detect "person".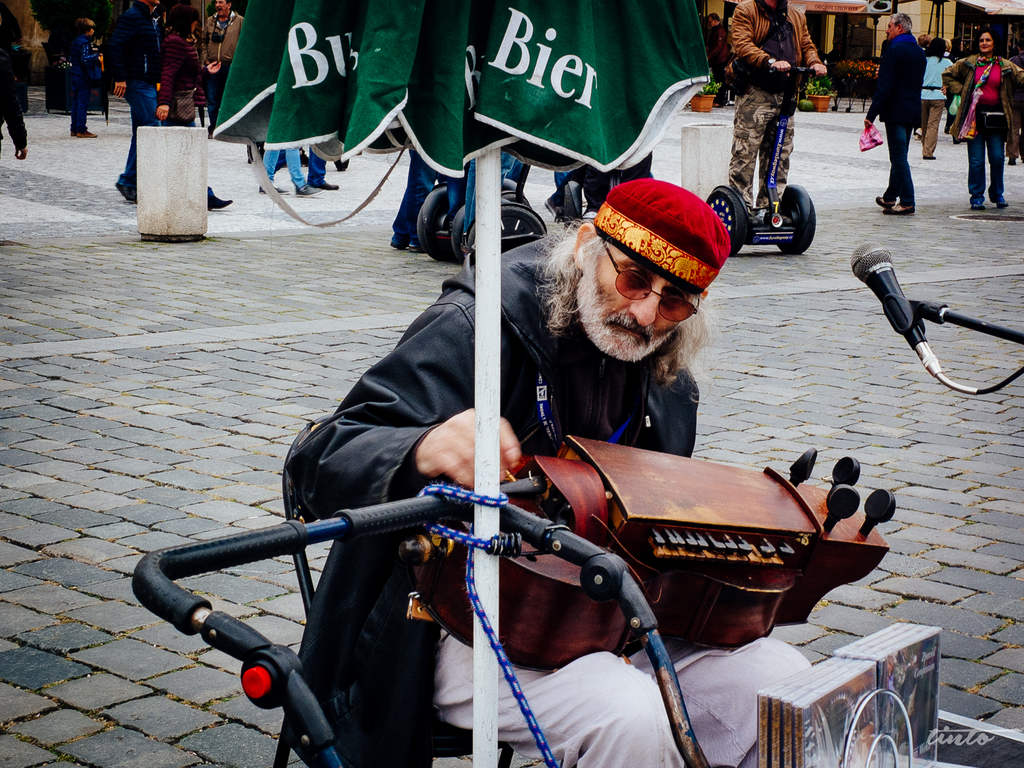
Detected at Rect(62, 17, 102, 140).
